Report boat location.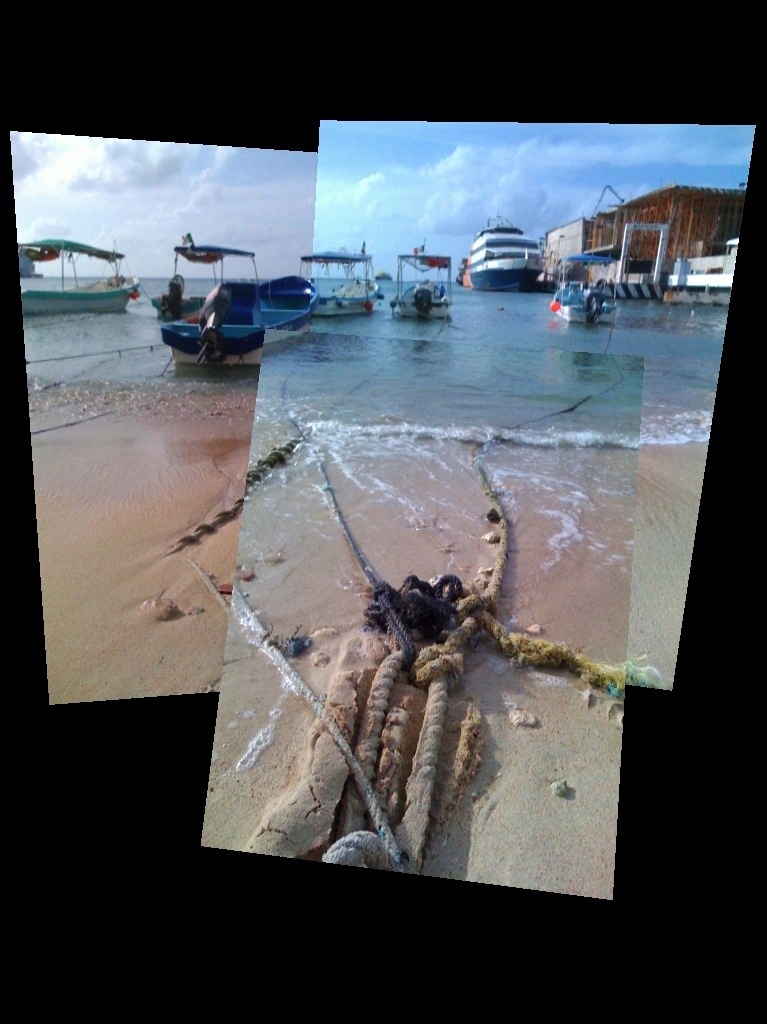
Report: [x1=395, y1=247, x2=464, y2=318].
